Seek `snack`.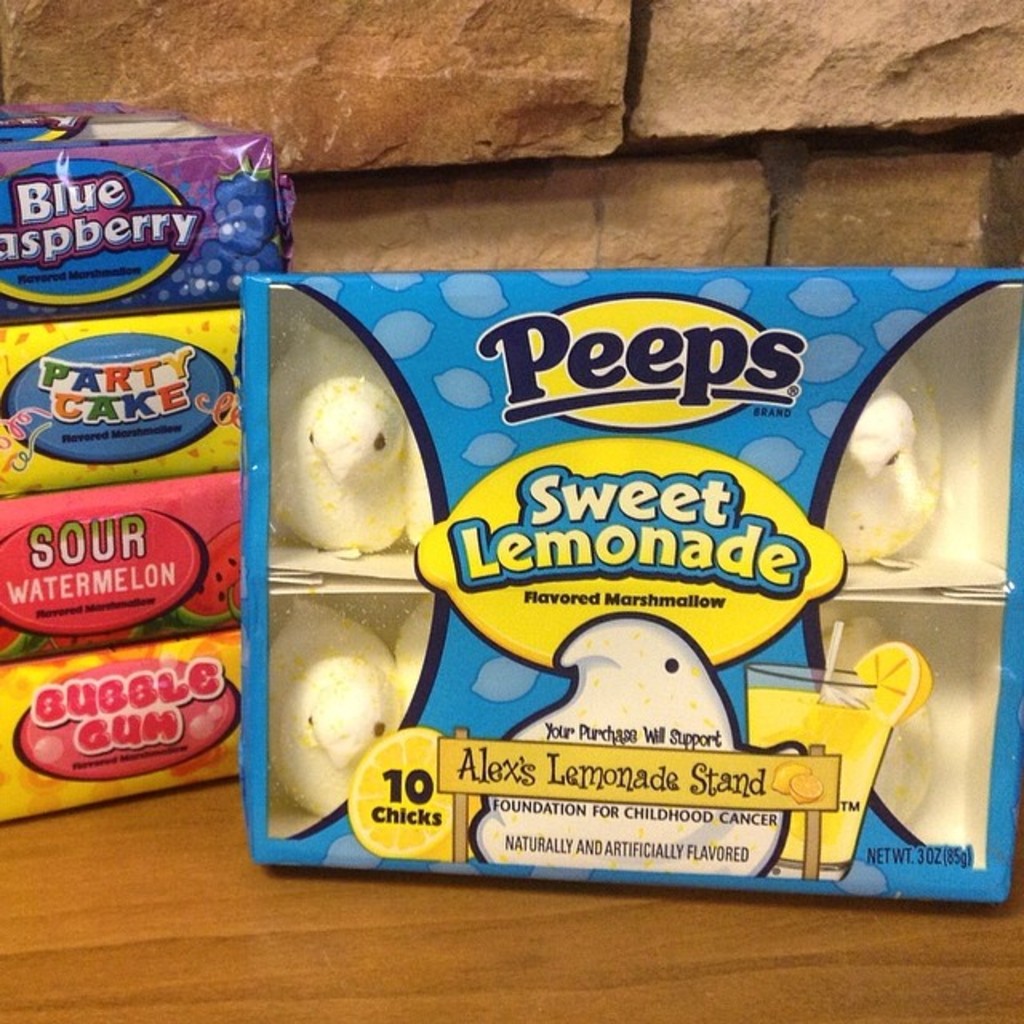
(272, 323, 434, 555).
